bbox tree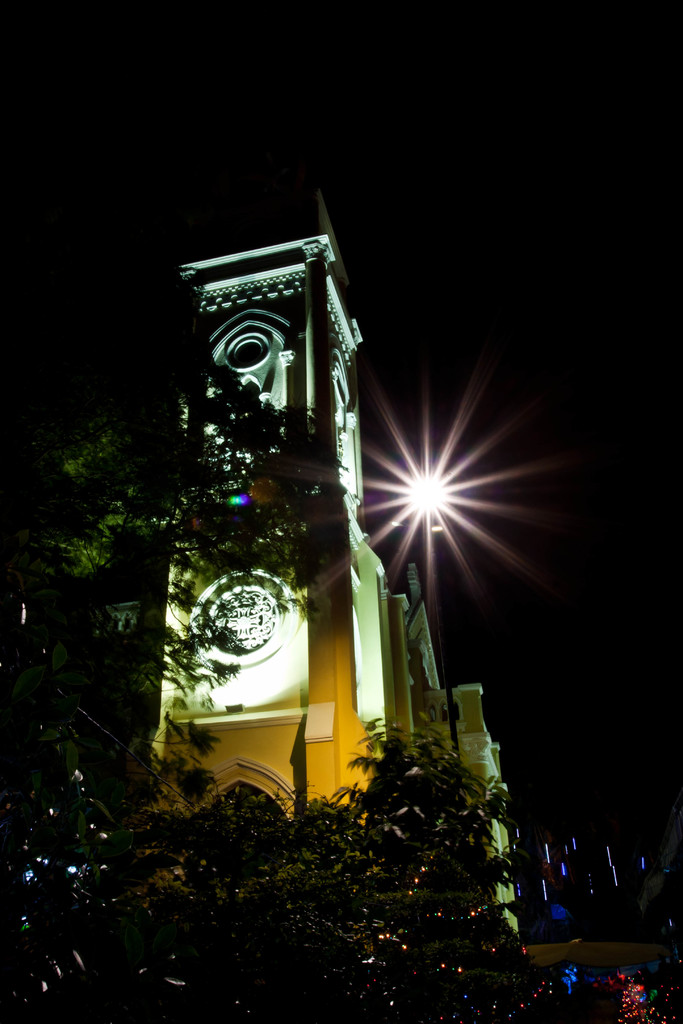
BBox(276, 698, 557, 1023)
